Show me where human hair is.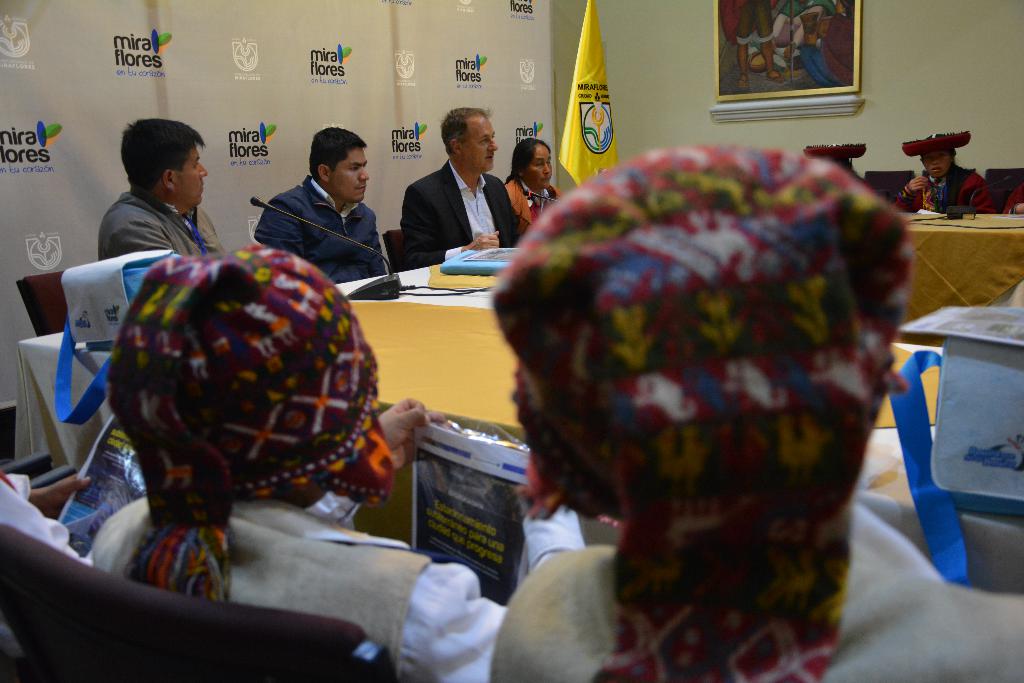
human hair is at <bbox>441, 104, 488, 152</bbox>.
